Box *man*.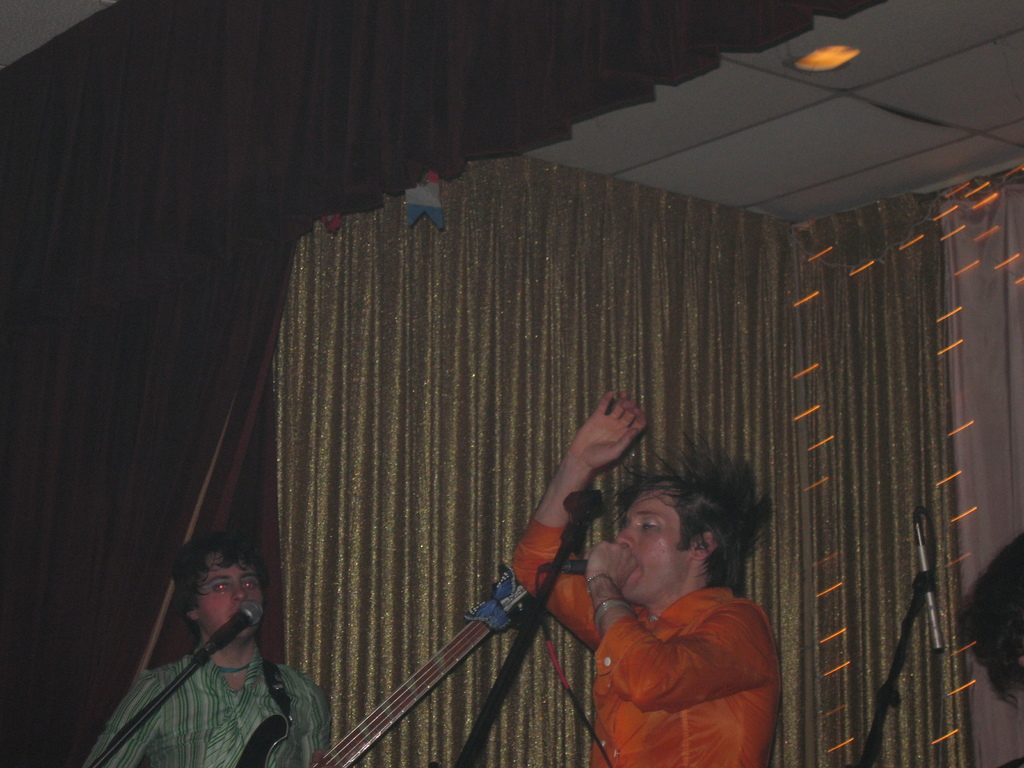
509 386 789 767.
